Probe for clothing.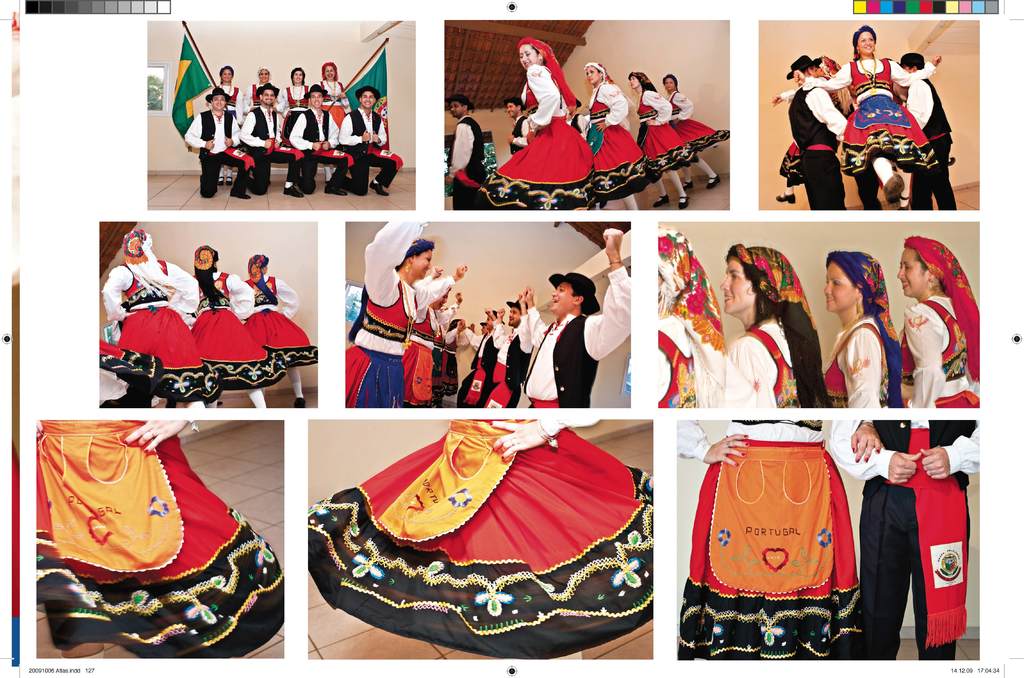
Probe result: 677/419/865/661.
